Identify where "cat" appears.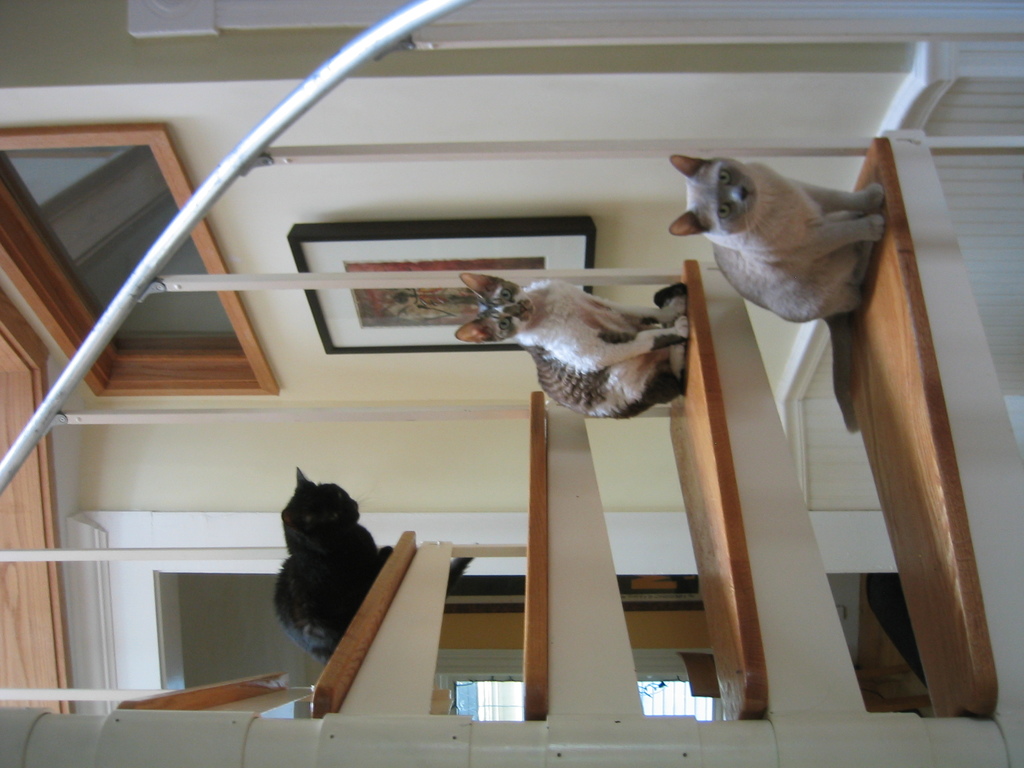
Appears at [666,154,892,440].
